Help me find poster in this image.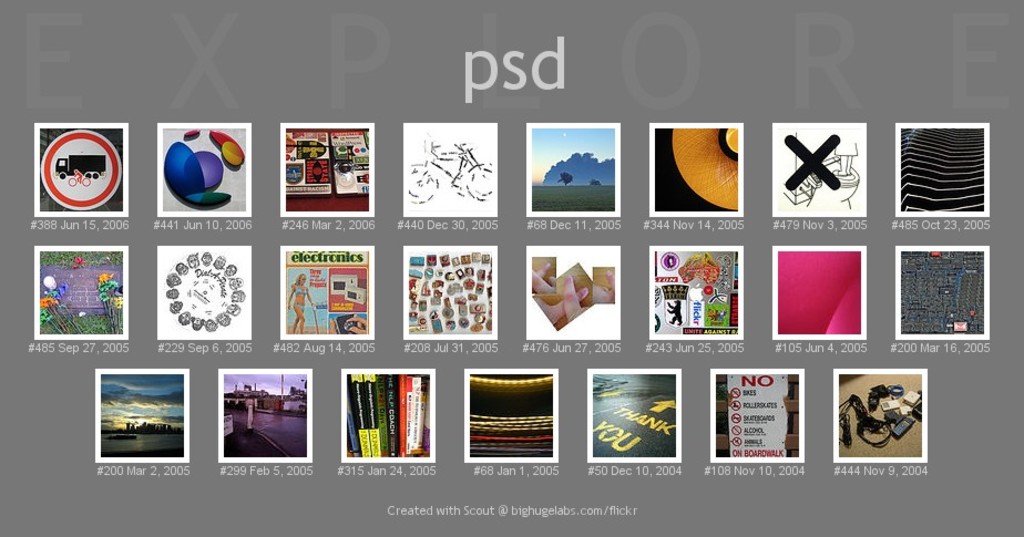
Found it: bbox=[340, 369, 436, 459].
